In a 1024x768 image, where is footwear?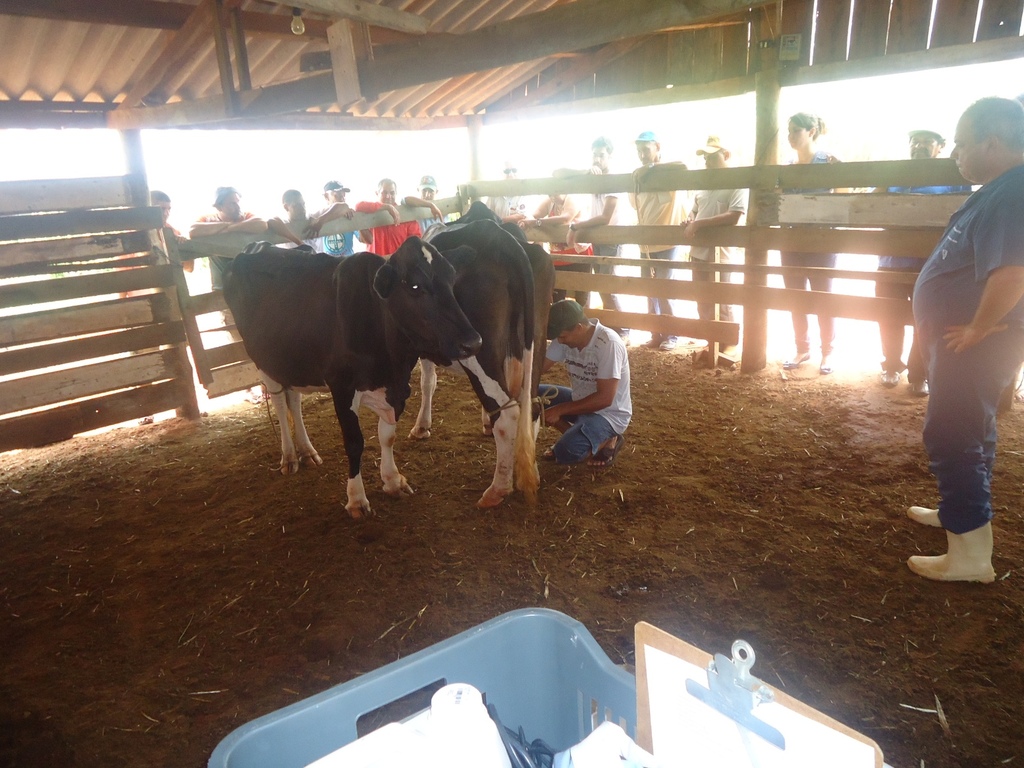
bbox=[587, 437, 624, 469].
